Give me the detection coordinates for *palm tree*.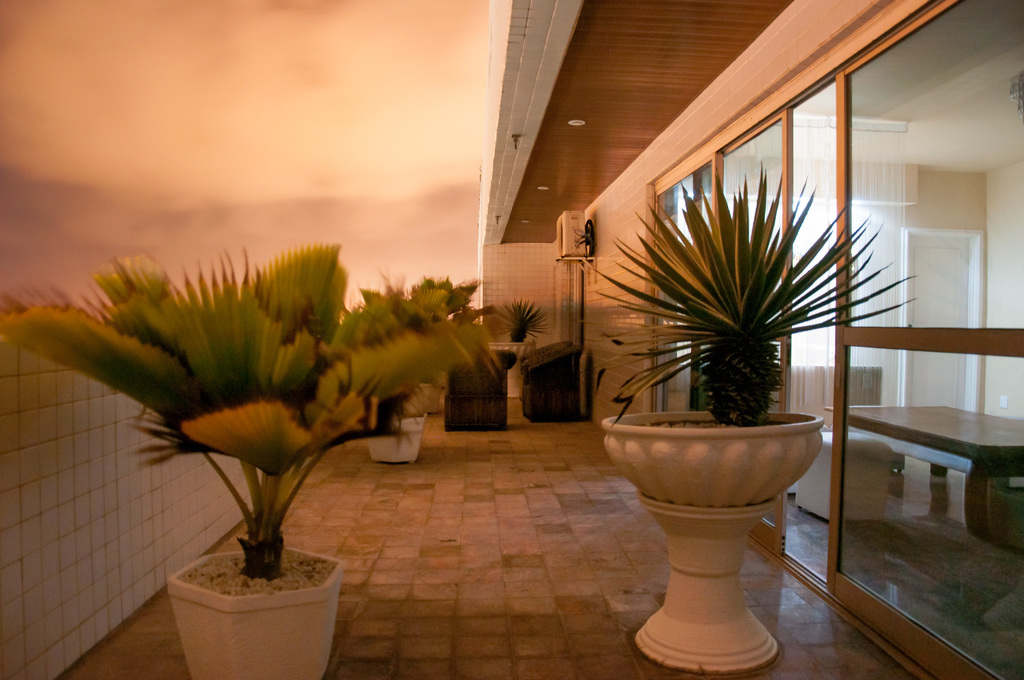
BBox(10, 250, 474, 562).
